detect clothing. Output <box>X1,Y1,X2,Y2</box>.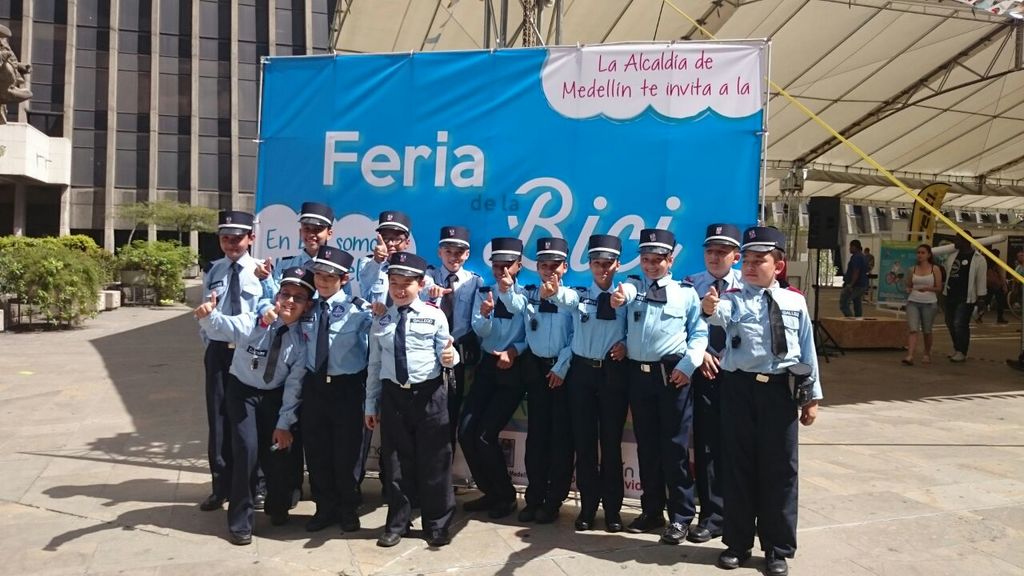
<box>520,286,584,498</box>.
